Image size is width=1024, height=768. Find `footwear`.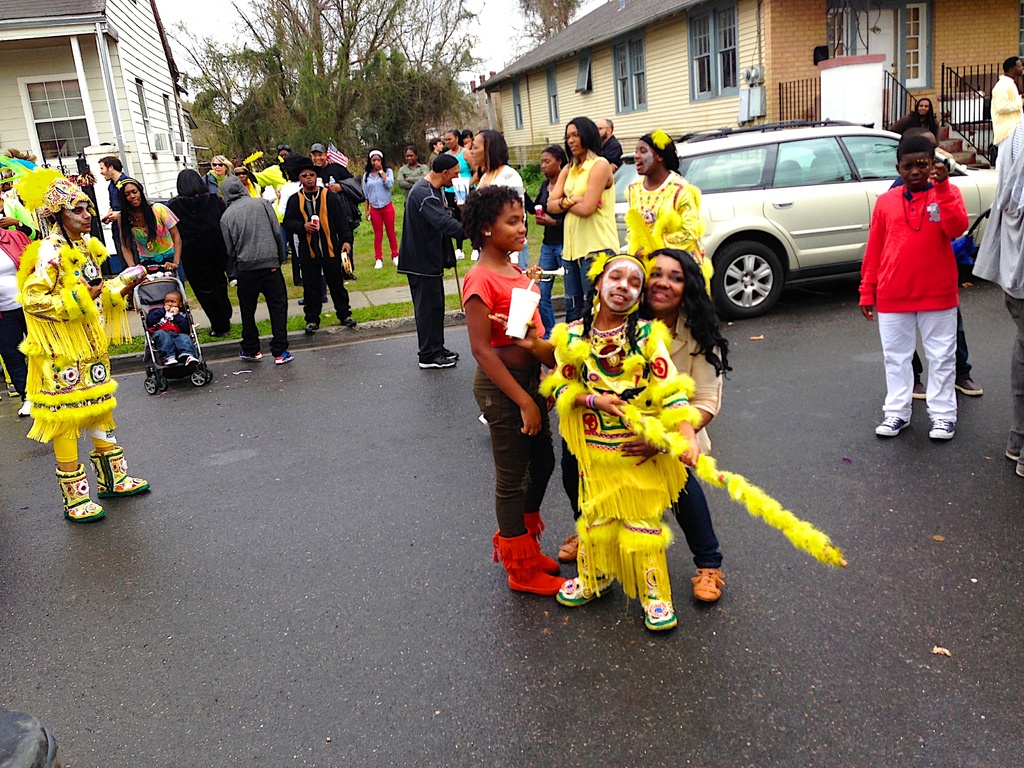
<box>955,380,985,396</box>.
